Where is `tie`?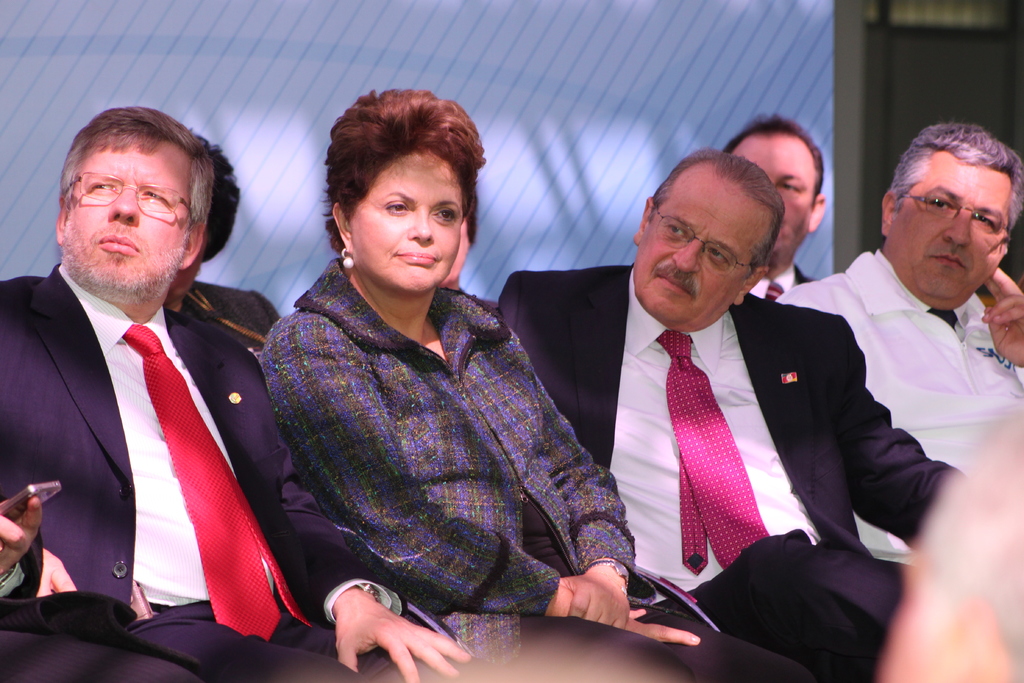
region(118, 324, 311, 646).
